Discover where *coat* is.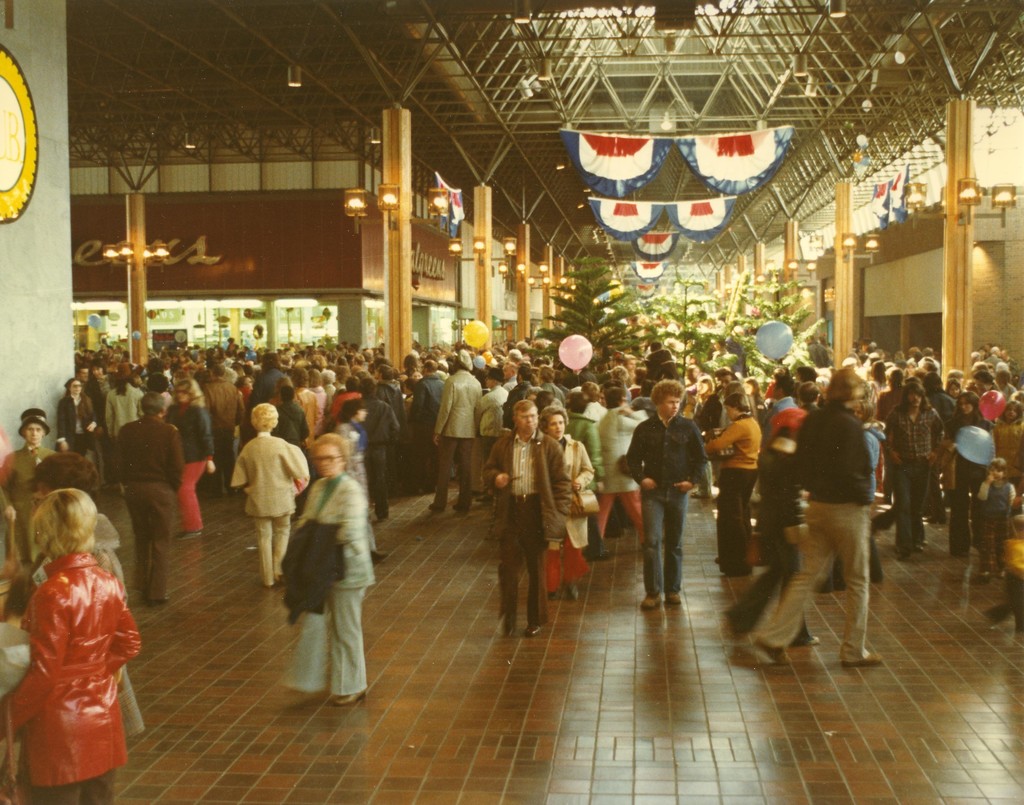
Discovered at <box>292,467,380,600</box>.
